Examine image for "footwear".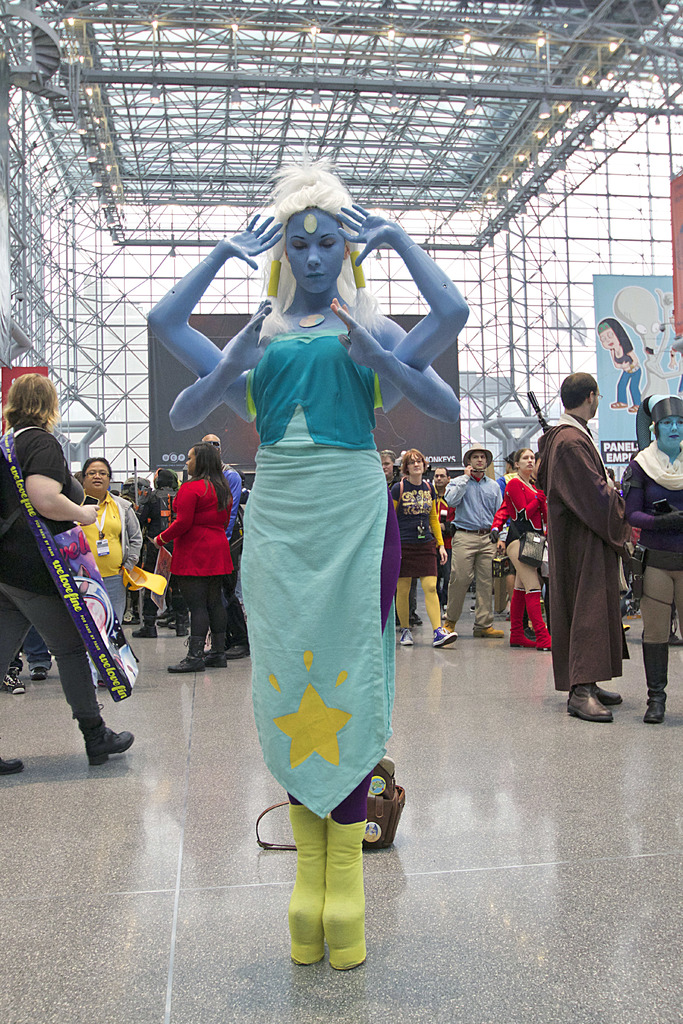
Examination result: [left=158, top=607, right=175, bottom=621].
